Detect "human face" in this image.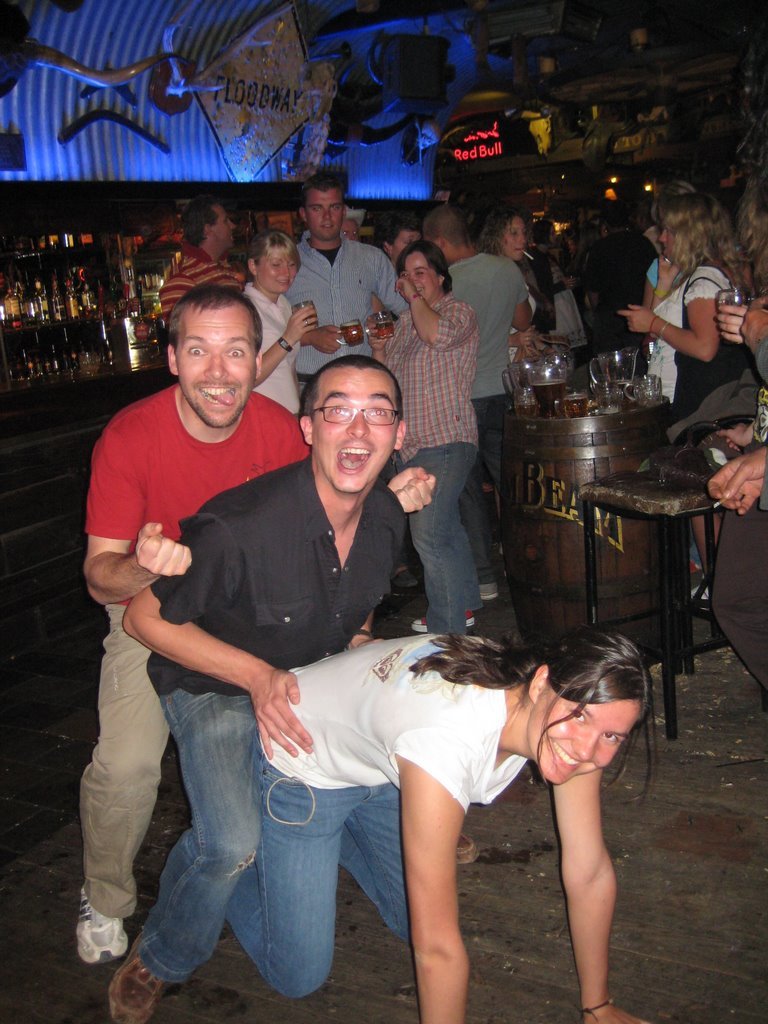
Detection: detection(527, 699, 642, 791).
